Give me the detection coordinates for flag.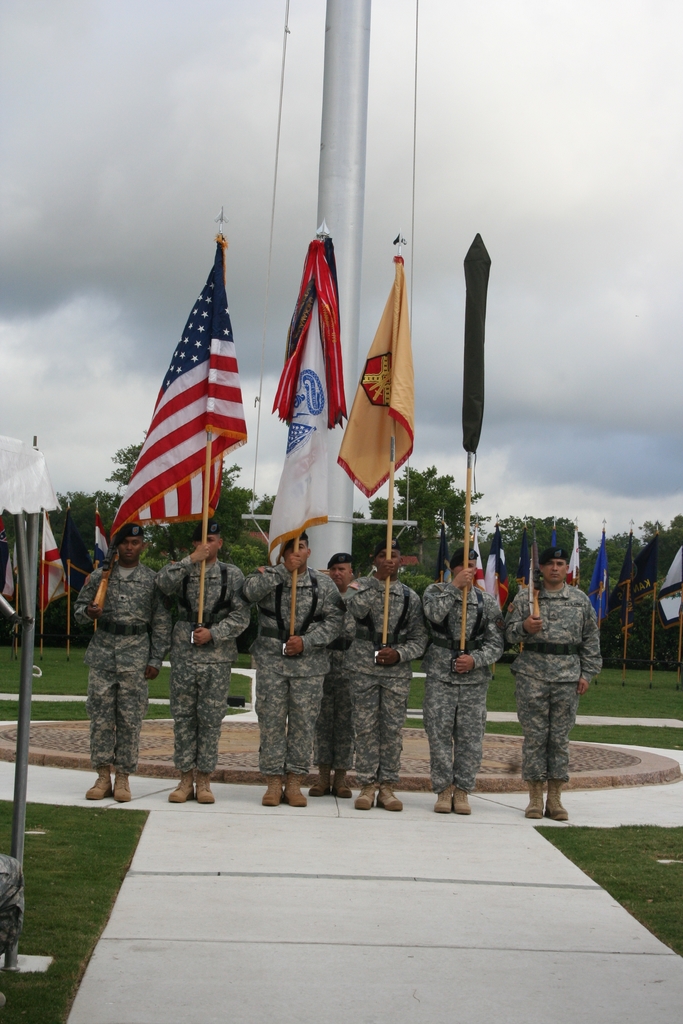
box=[566, 533, 587, 588].
